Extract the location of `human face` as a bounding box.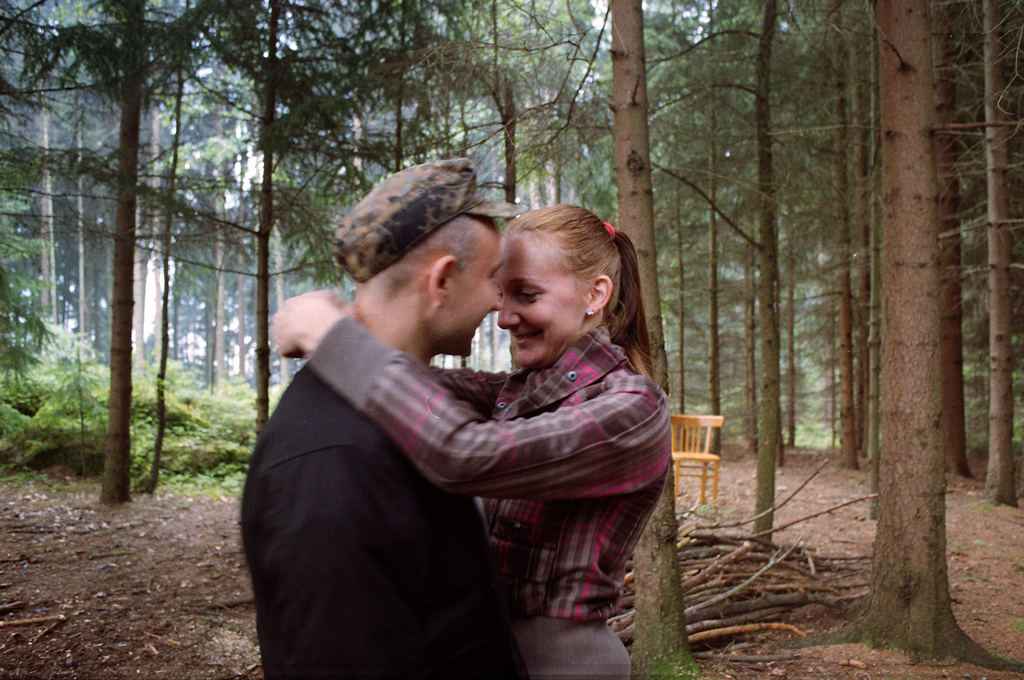
bbox(451, 236, 500, 355).
